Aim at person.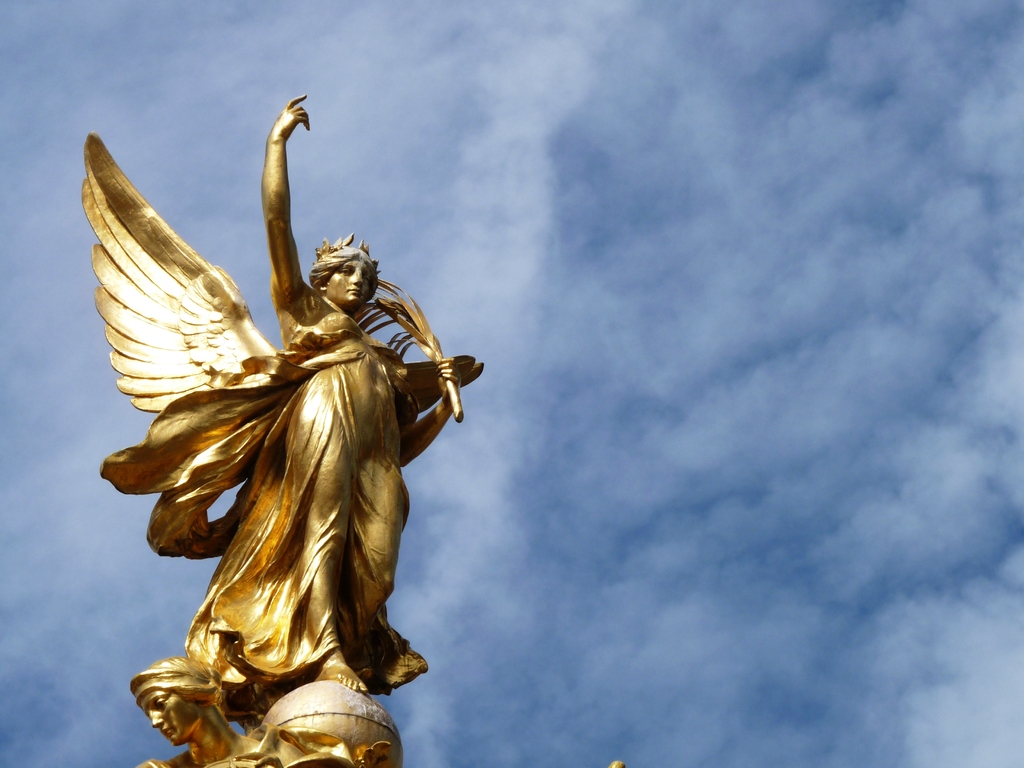
Aimed at detection(120, 653, 399, 764).
